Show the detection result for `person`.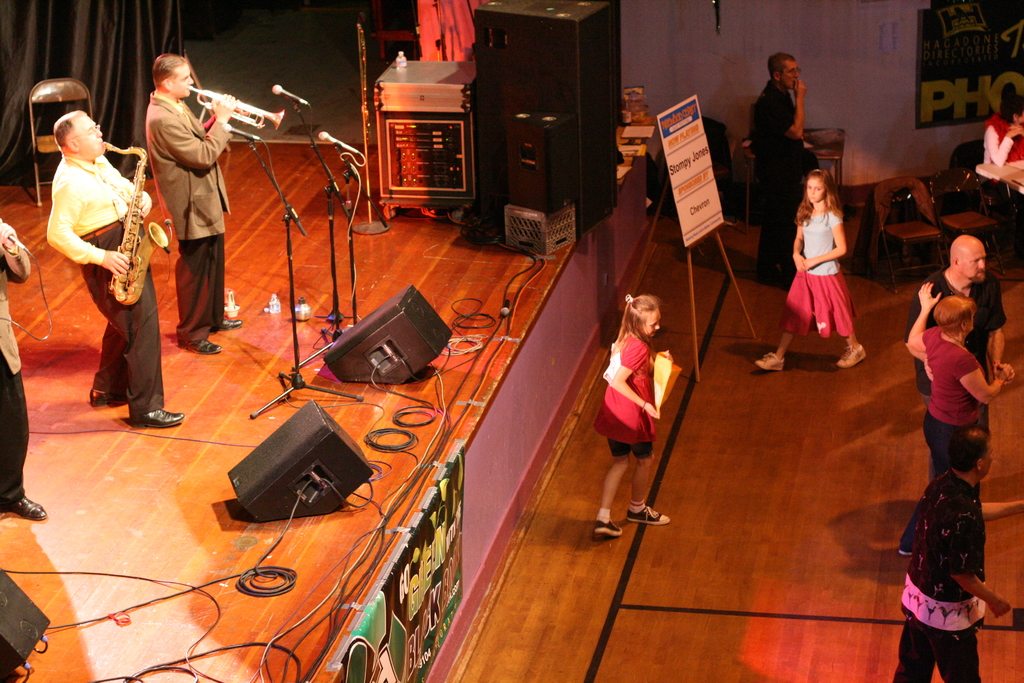
42:114:185:426.
